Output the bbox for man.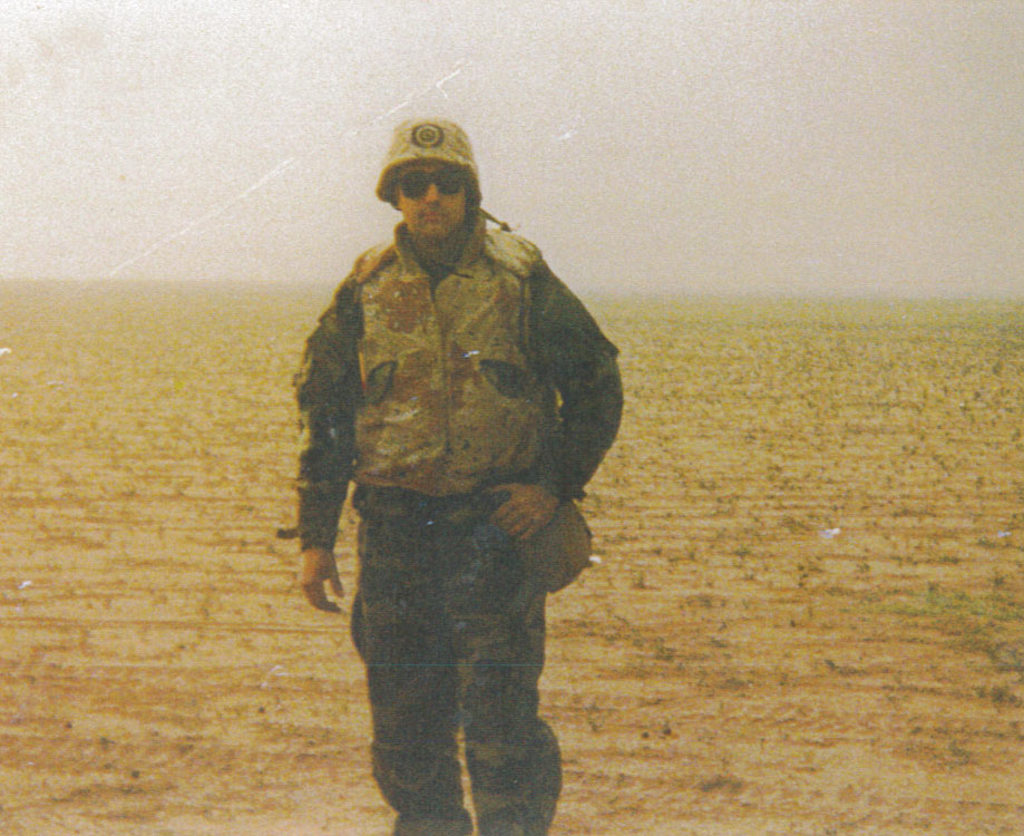
Rect(277, 117, 623, 835).
